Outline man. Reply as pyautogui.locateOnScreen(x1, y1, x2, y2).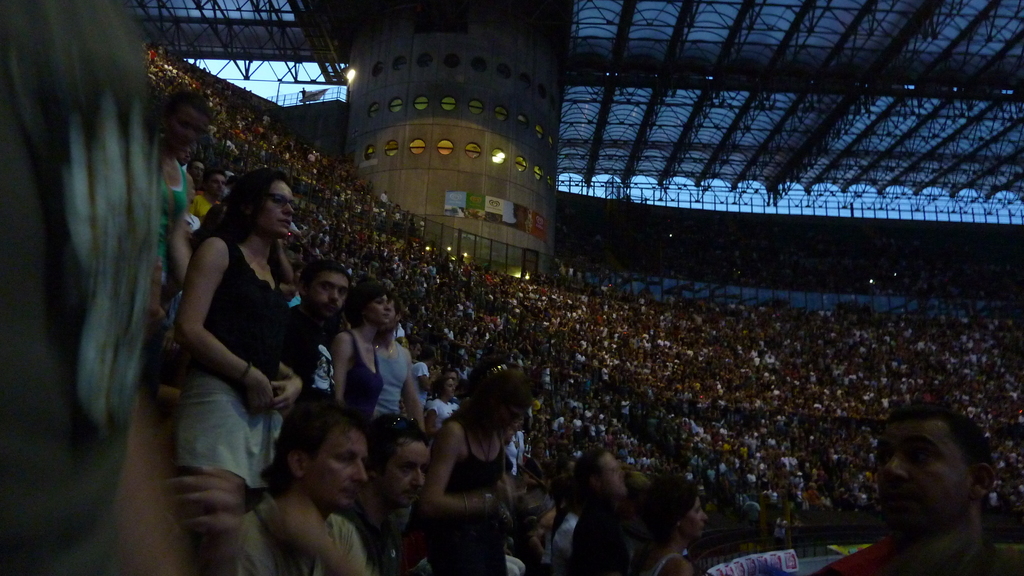
pyautogui.locateOnScreen(341, 410, 430, 575).
